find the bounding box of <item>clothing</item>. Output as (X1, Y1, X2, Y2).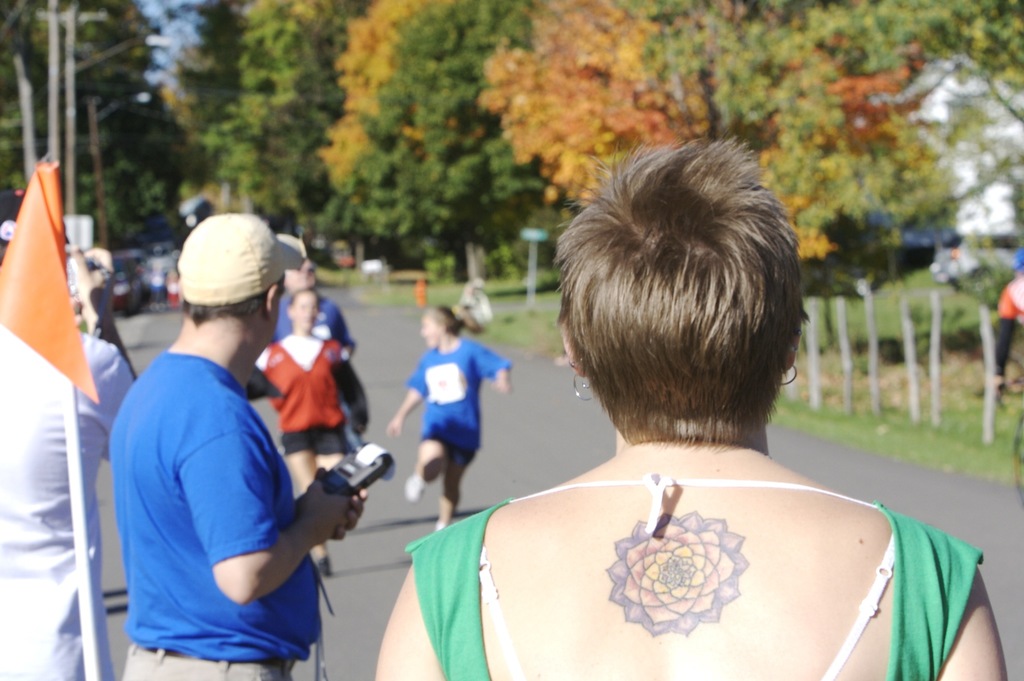
(111, 290, 334, 670).
